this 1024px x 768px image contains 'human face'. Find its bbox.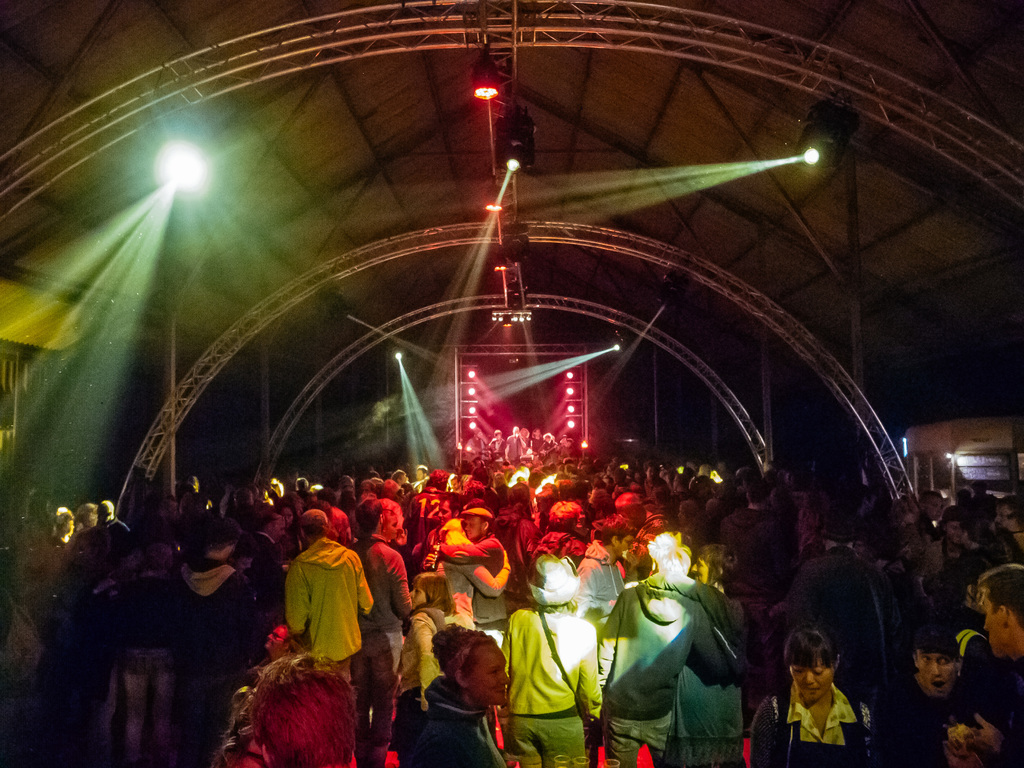
x1=925, y1=492, x2=947, y2=524.
